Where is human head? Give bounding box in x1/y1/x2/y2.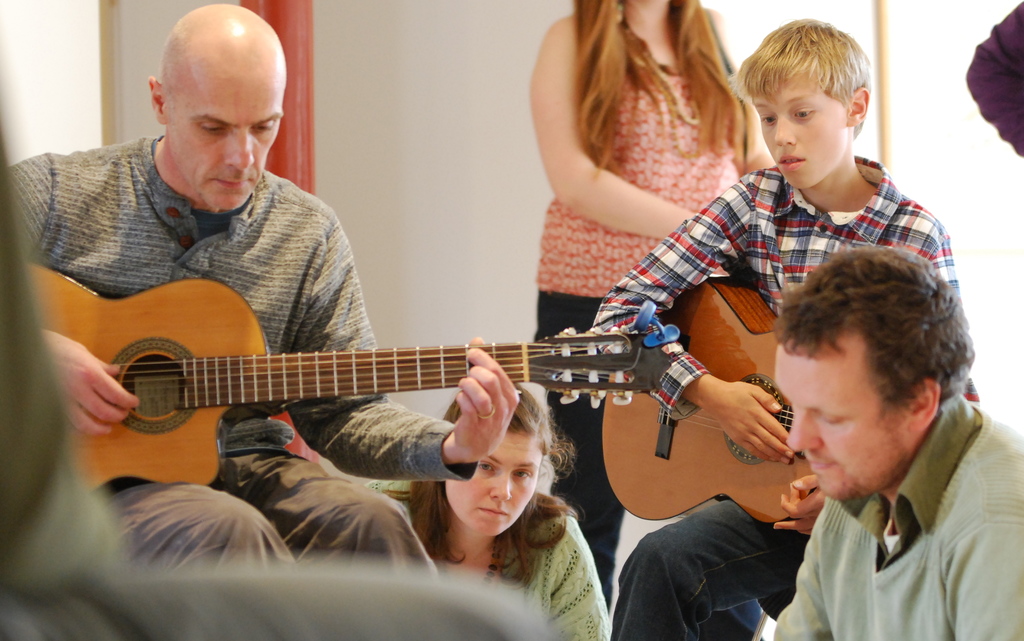
769/241/978/504.
